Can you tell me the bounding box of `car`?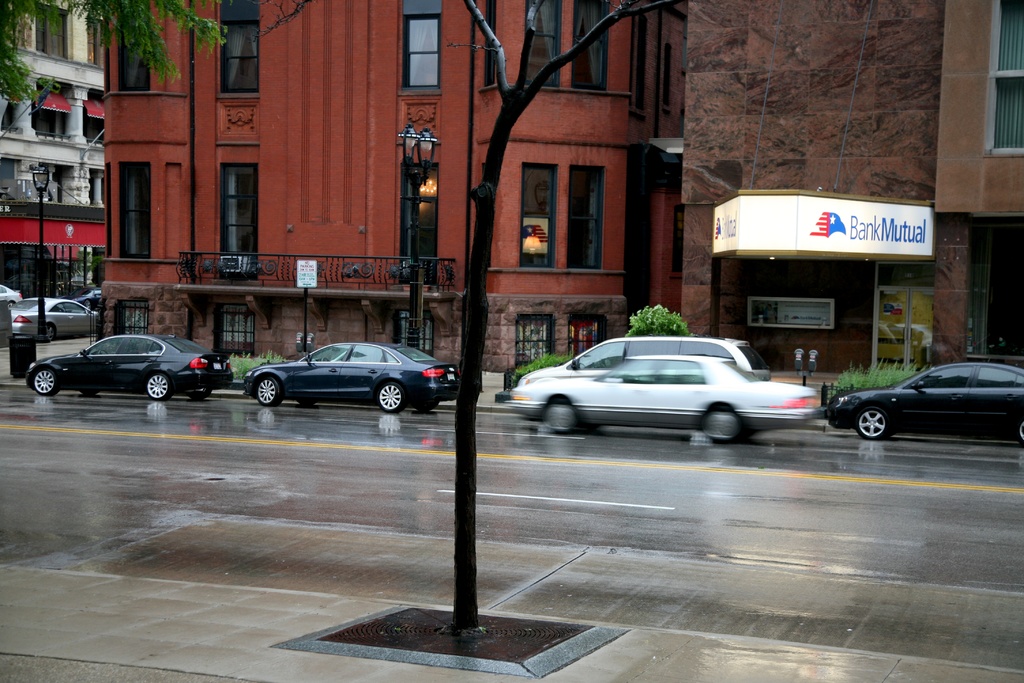
<bbox>61, 286, 100, 313</bbox>.
